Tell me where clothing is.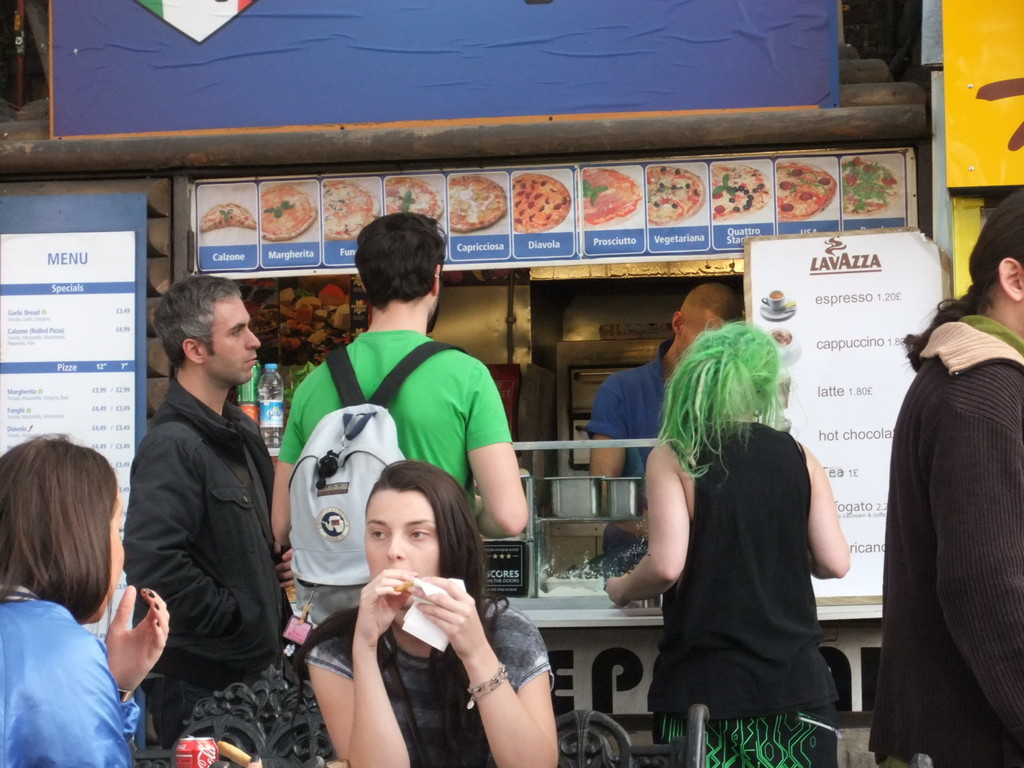
clothing is at bbox=(0, 586, 141, 767).
